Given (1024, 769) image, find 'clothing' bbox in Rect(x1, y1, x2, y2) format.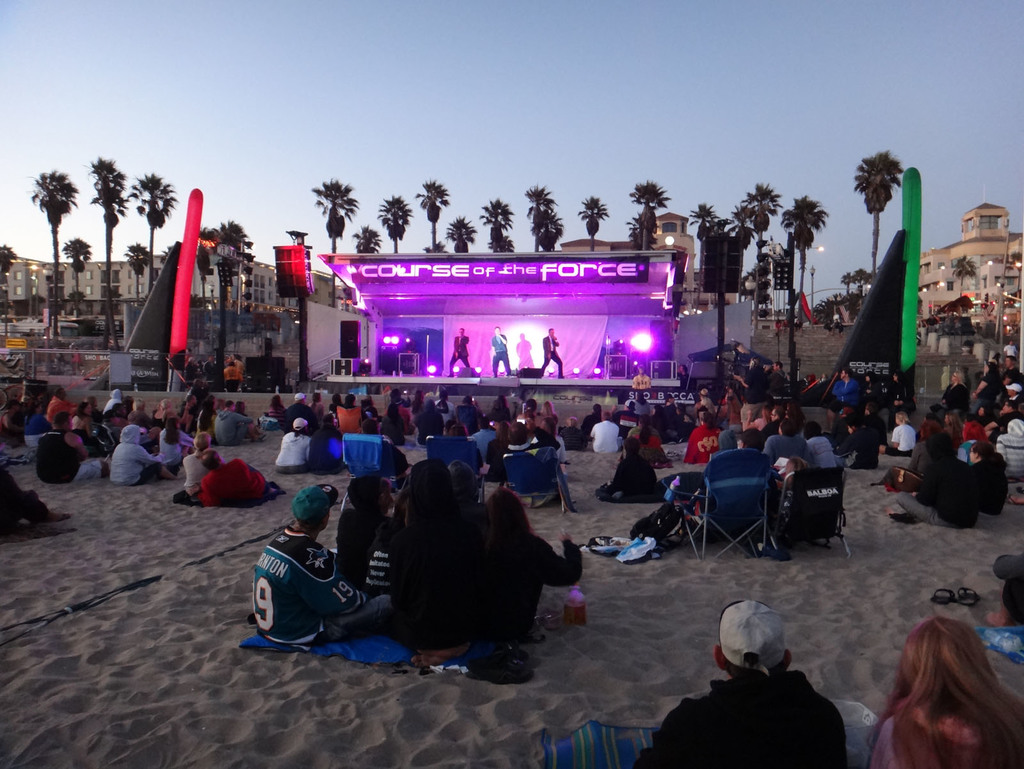
Rect(800, 432, 840, 468).
